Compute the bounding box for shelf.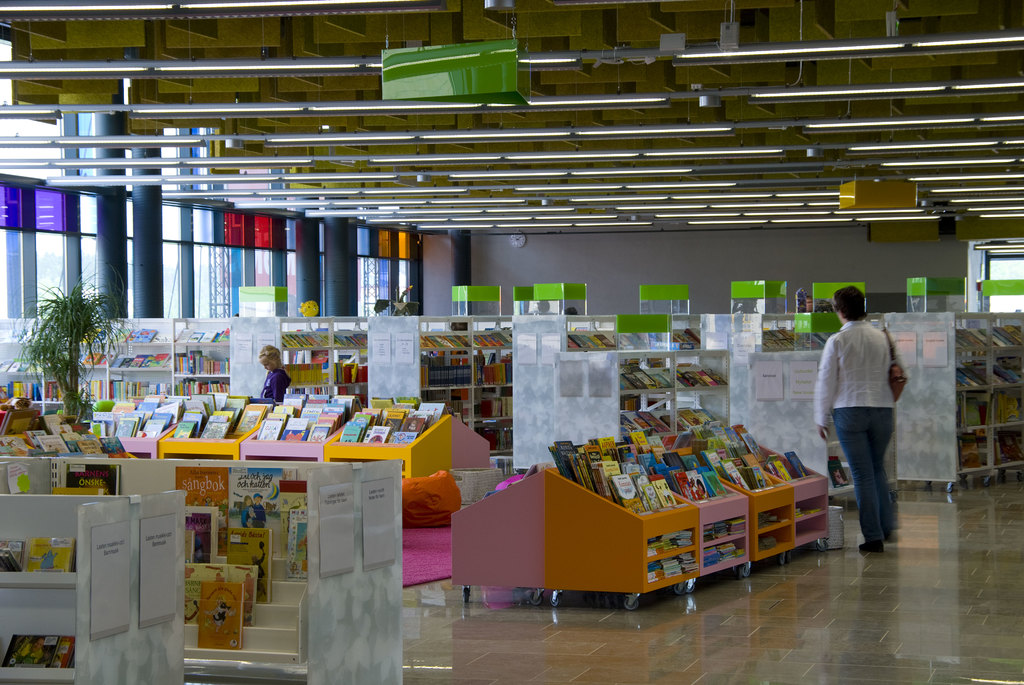
[0,407,125,461].
